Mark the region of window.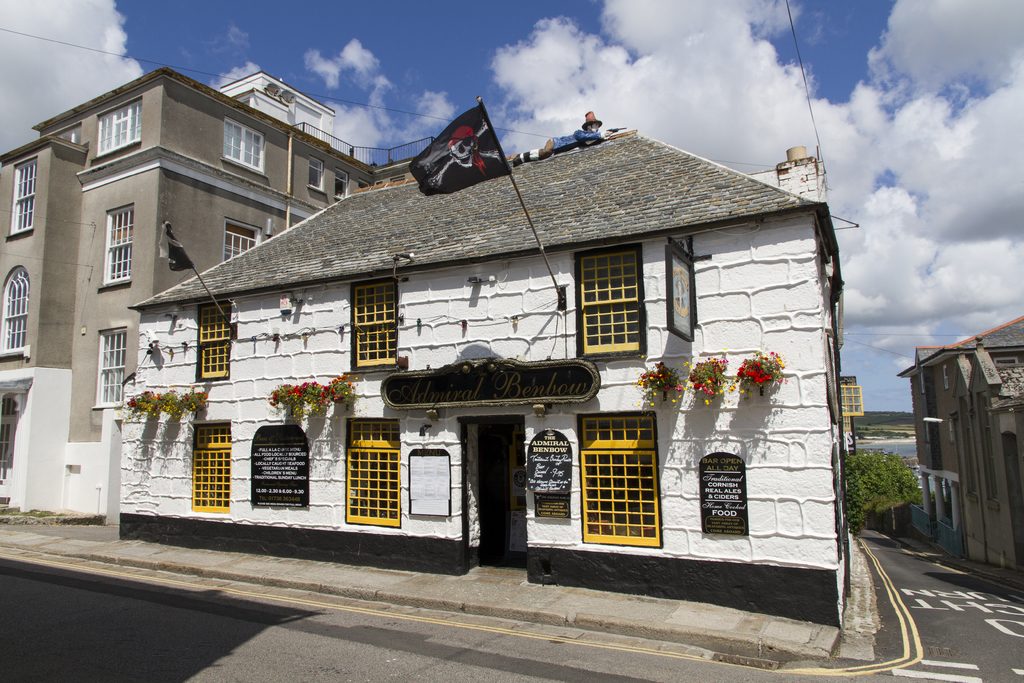
Region: [310,154,323,191].
